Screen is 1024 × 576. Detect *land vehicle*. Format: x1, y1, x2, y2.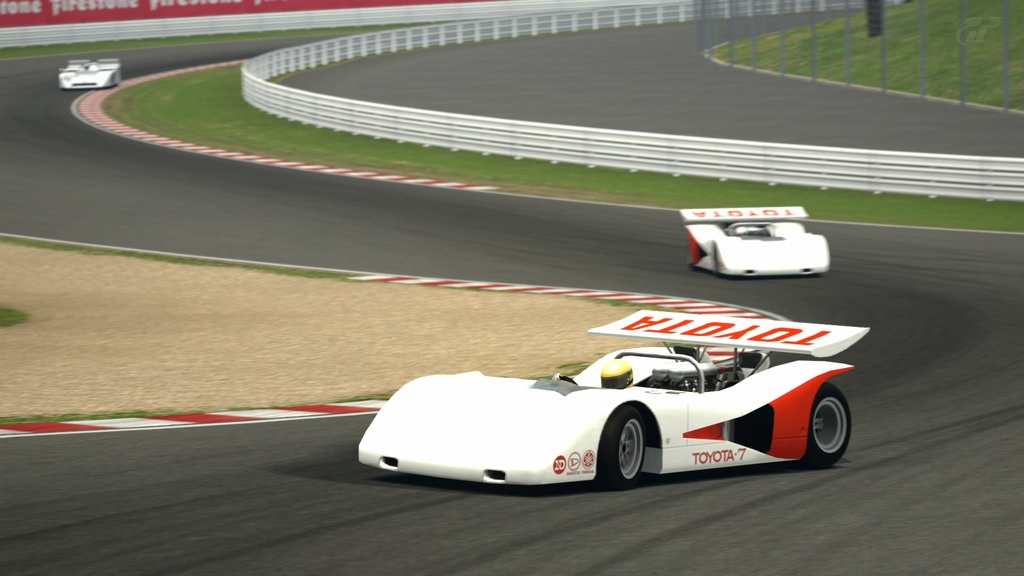
356, 304, 872, 493.
